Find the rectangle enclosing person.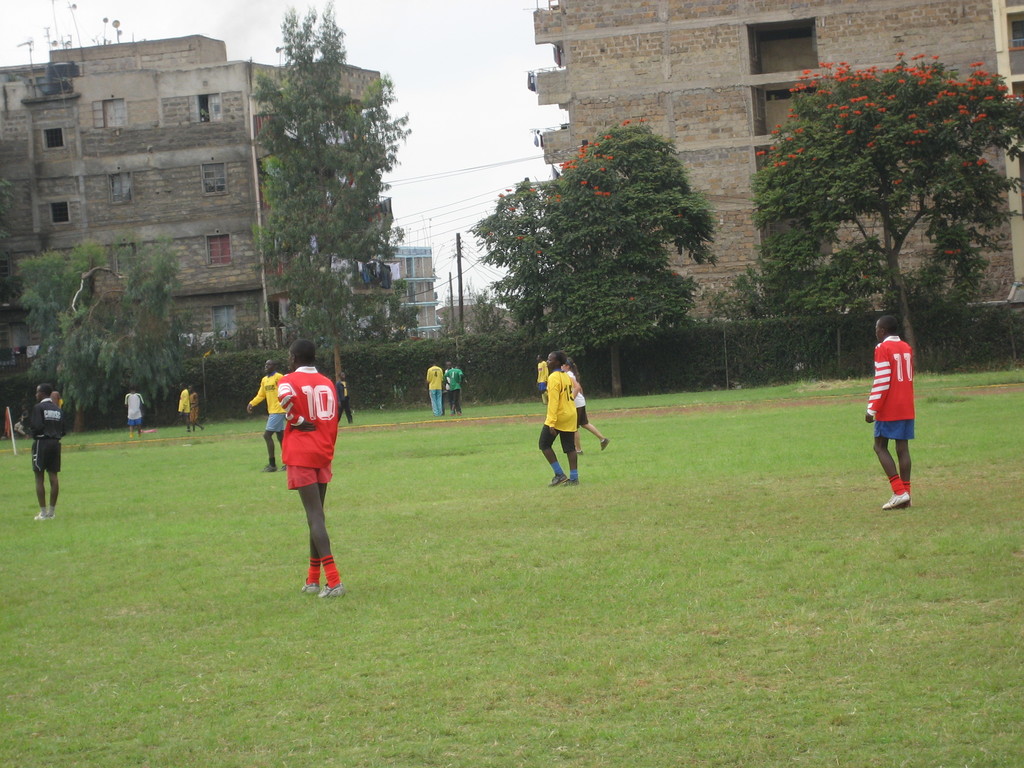
121 385 146 441.
